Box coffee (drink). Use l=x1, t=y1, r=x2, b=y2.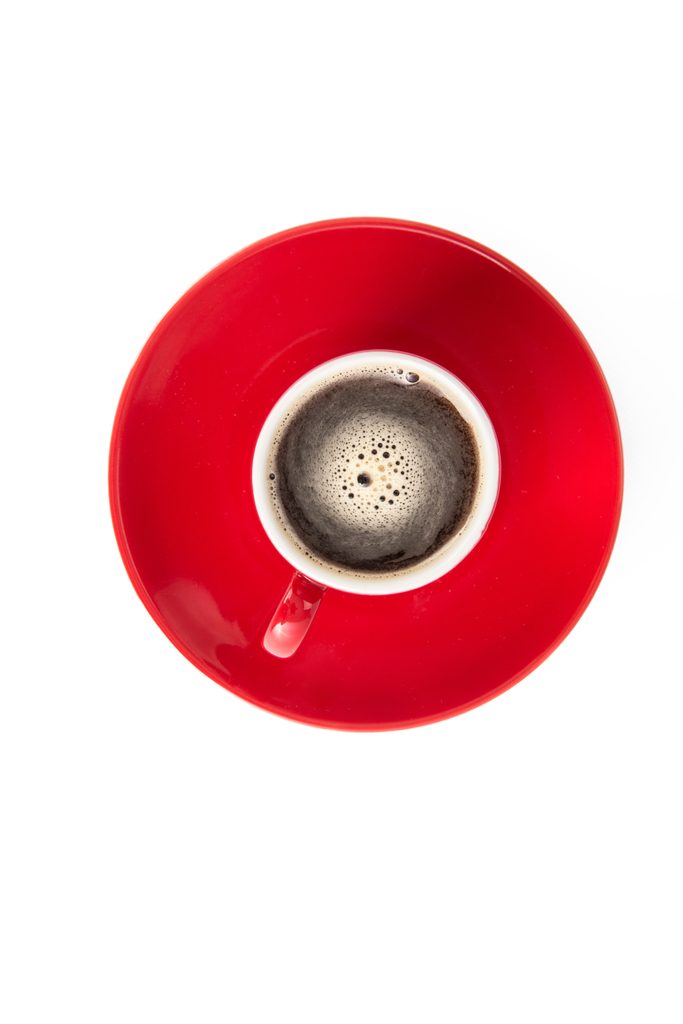
l=266, t=369, r=485, b=572.
